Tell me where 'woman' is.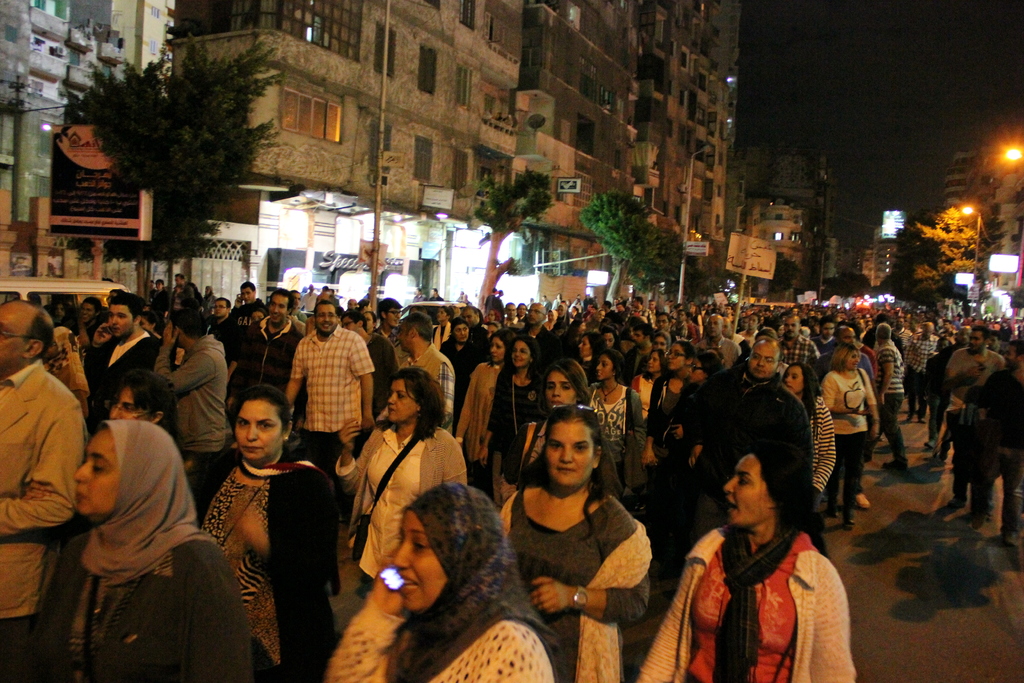
'woman' is at box(576, 330, 607, 381).
